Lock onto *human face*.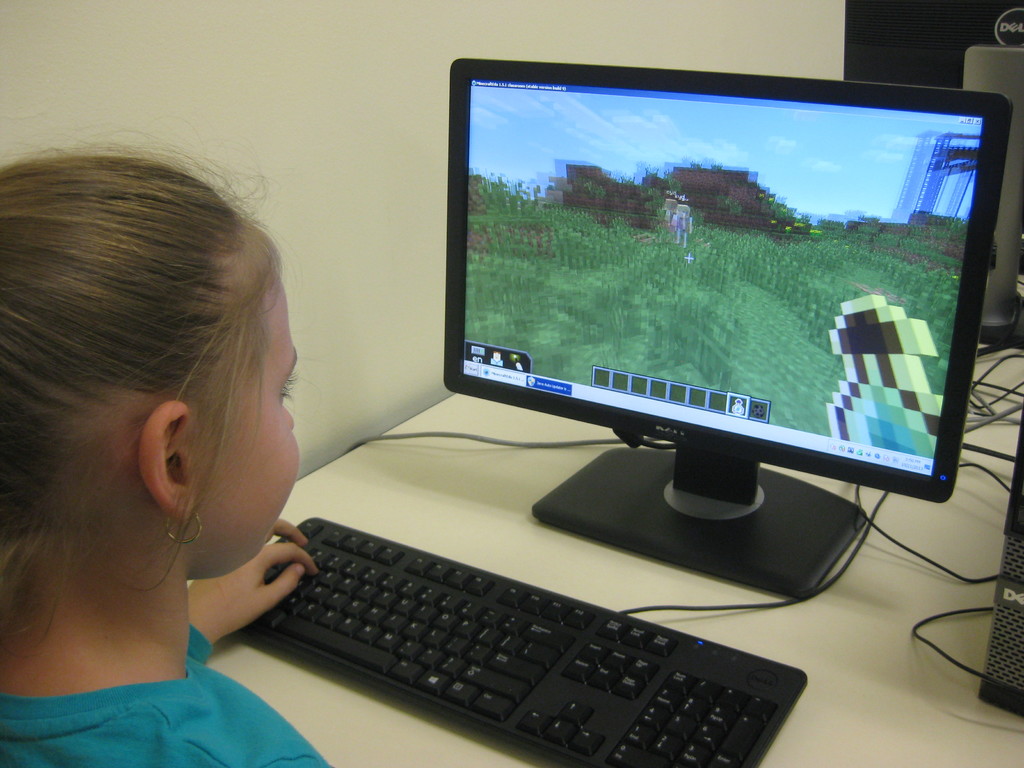
Locked: x1=180 y1=271 x2=303 y2=569.
